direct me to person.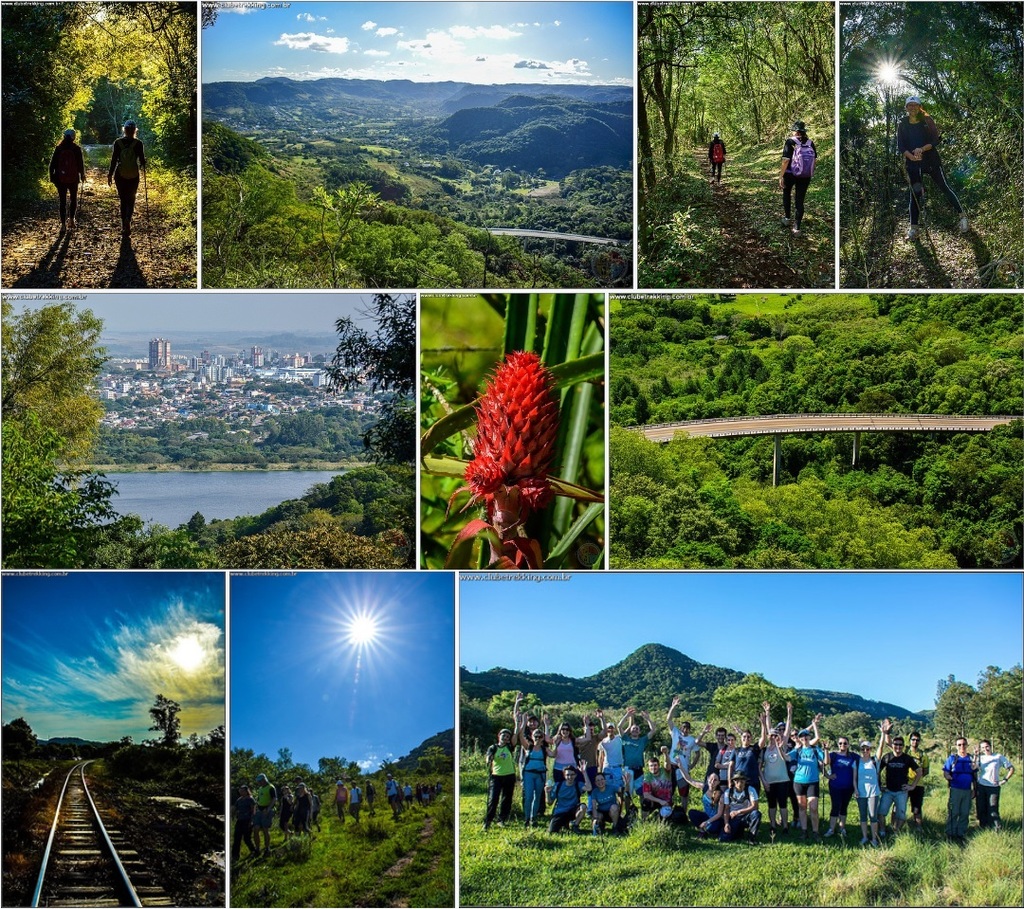
Direction: <region>594, 709, 651, 822</region>.
